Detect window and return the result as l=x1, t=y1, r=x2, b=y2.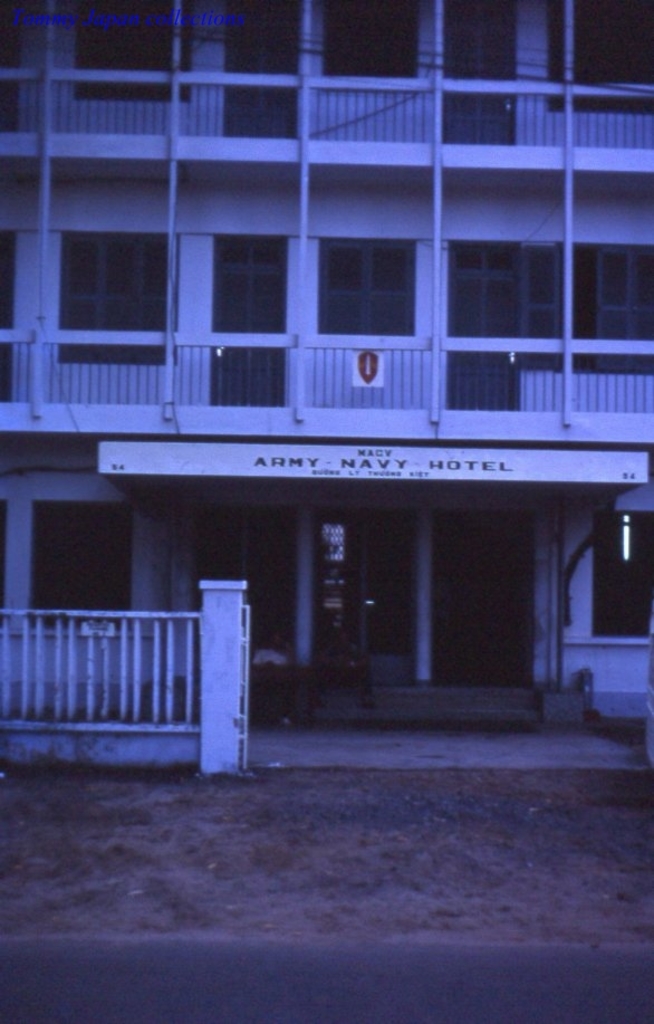
l=59, t=230, r=181, b=364.
